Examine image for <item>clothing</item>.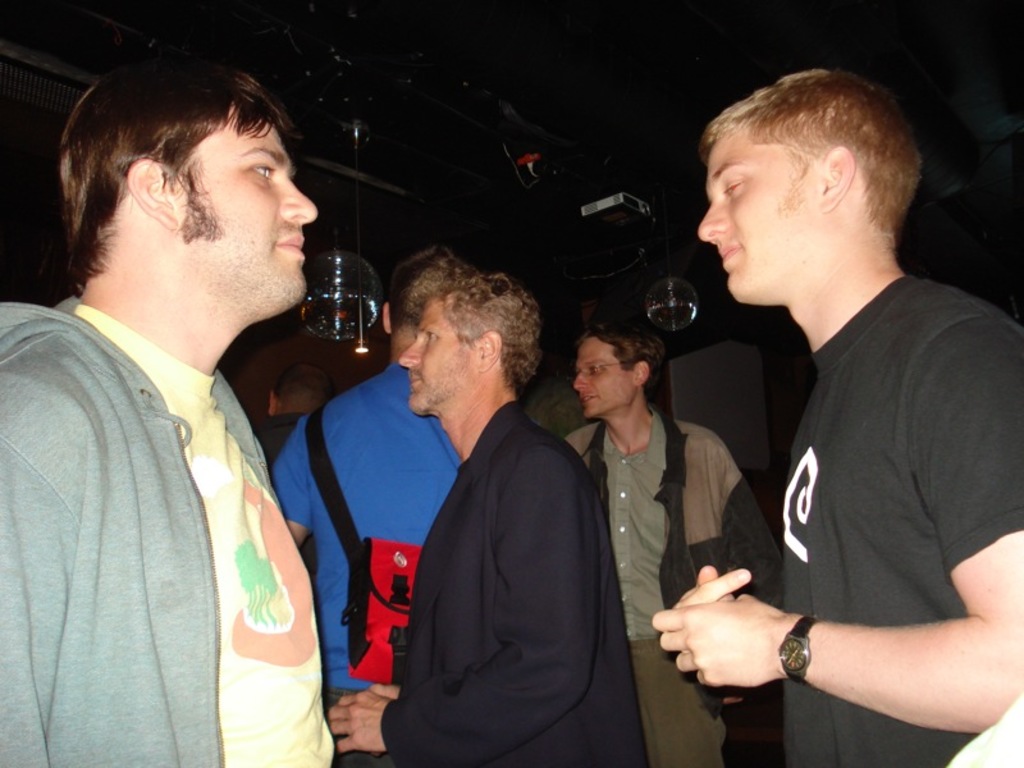
Examination result: <box>266,356,457,733</box>.
